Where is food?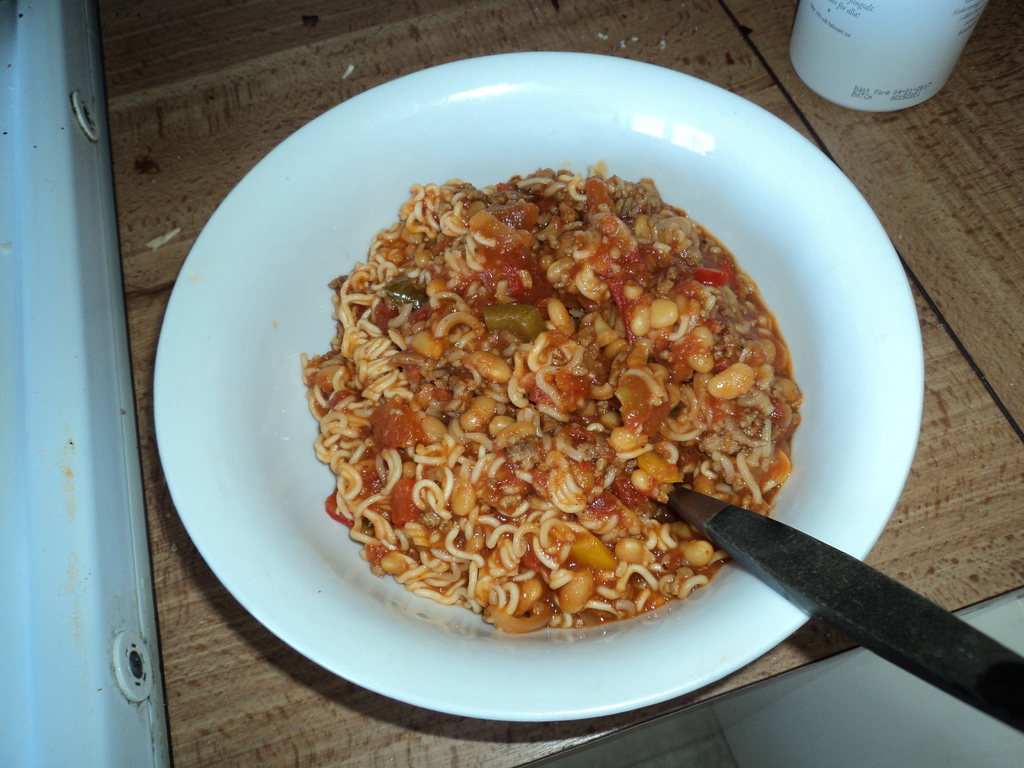
BBox(310, 154, 790, 648).
